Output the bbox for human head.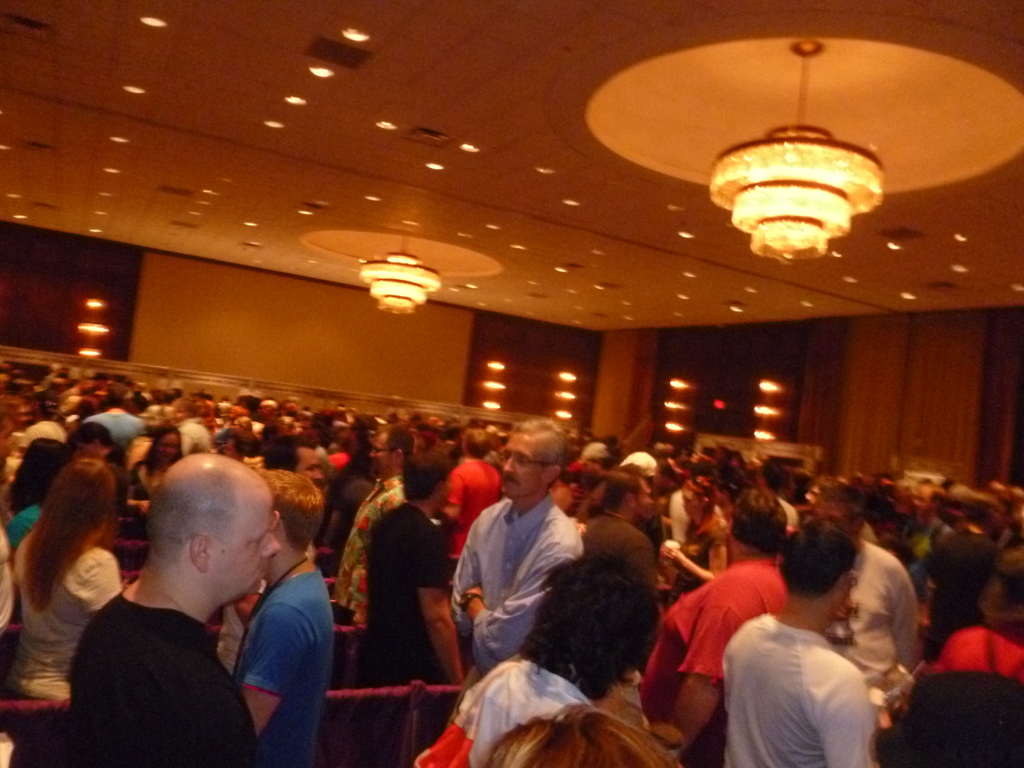
left=620, top=449, right=664, bottom=488.
